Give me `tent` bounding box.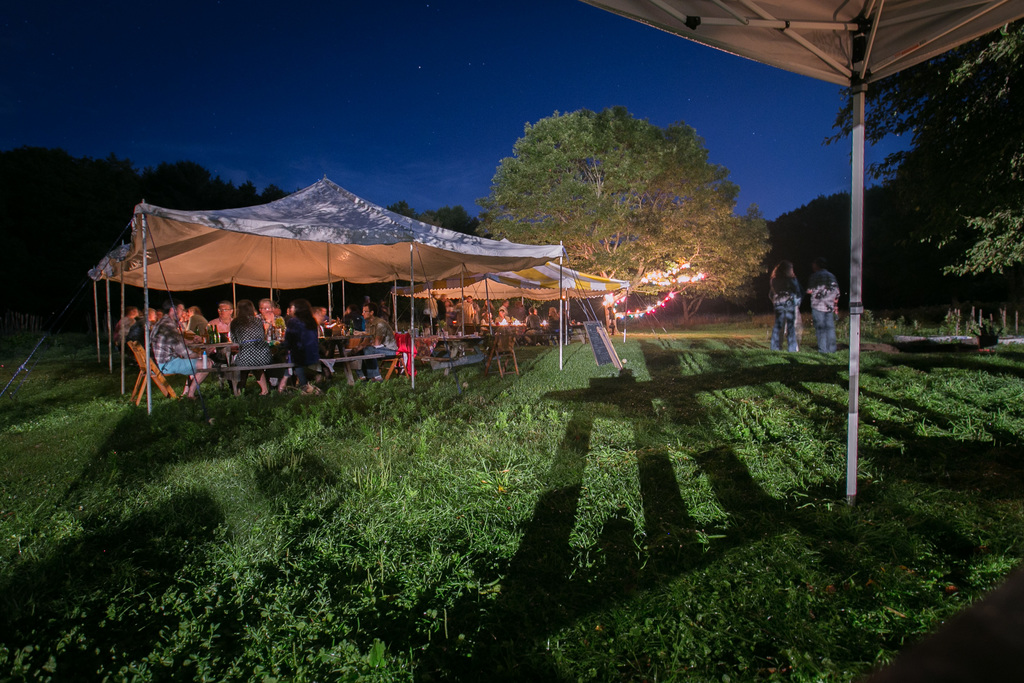
85:173:637:400.
